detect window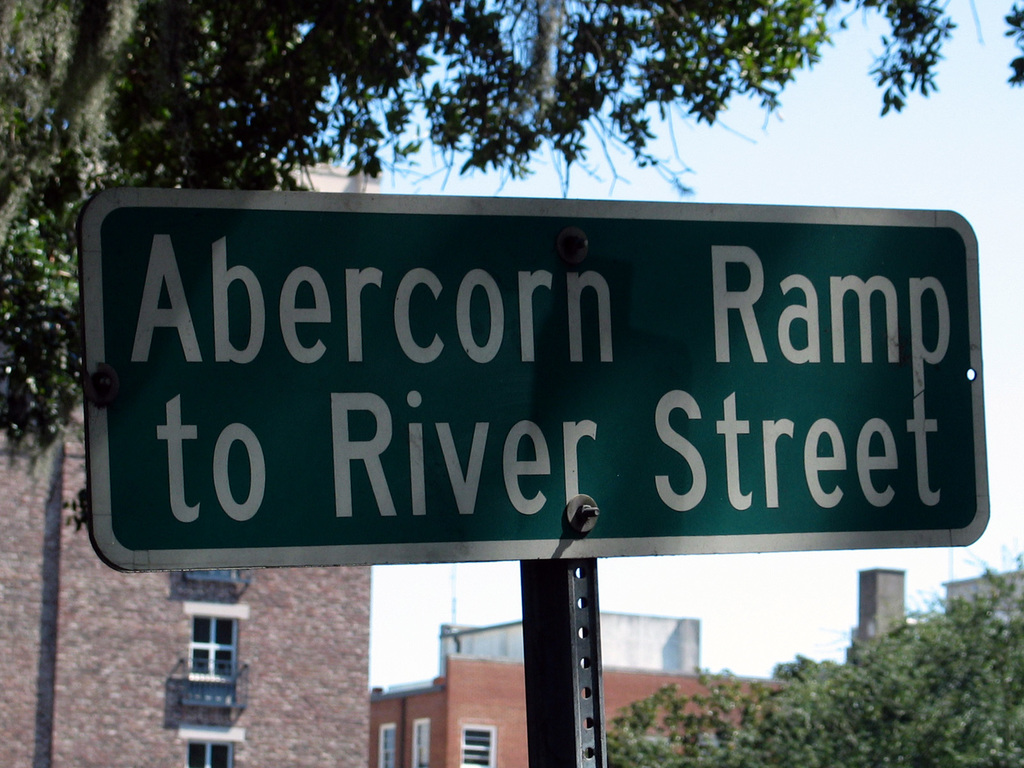
{"x1": 408, "y1": 721, "x2": 429, "y2": 767}
